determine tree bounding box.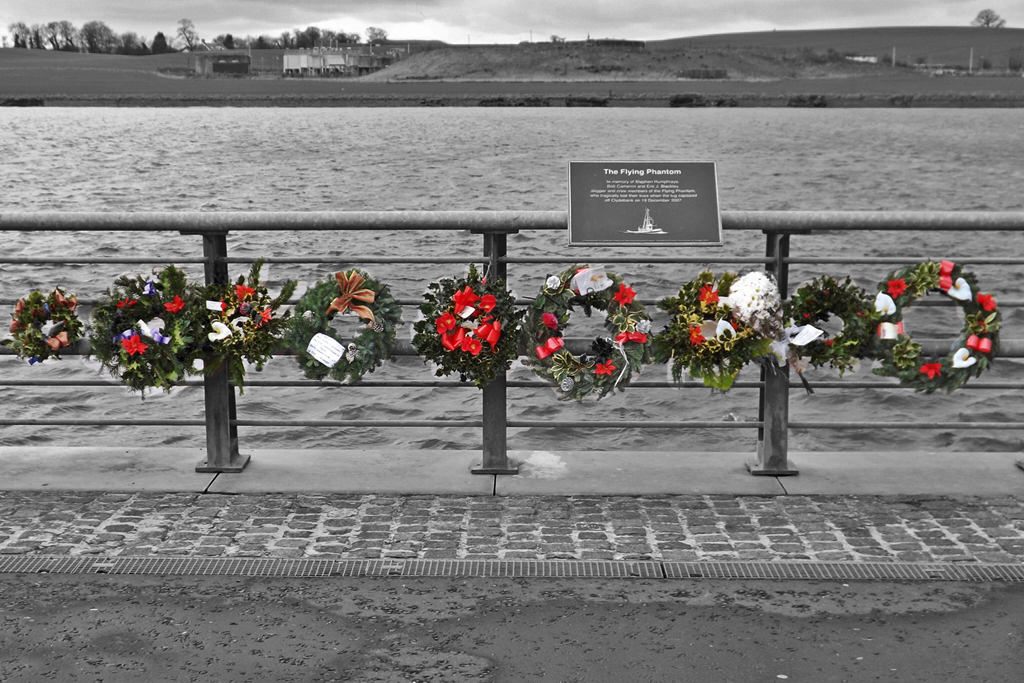
Determined: 293 27 300 46.
